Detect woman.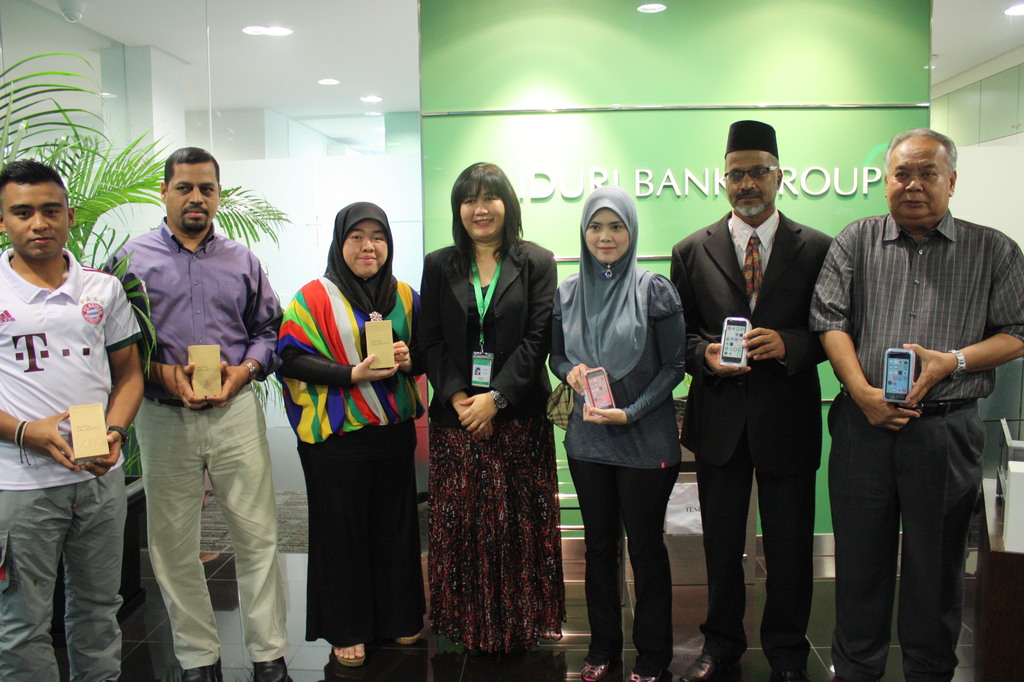
Detected at (x1=259, y1=201, x2=432, y2=659).
